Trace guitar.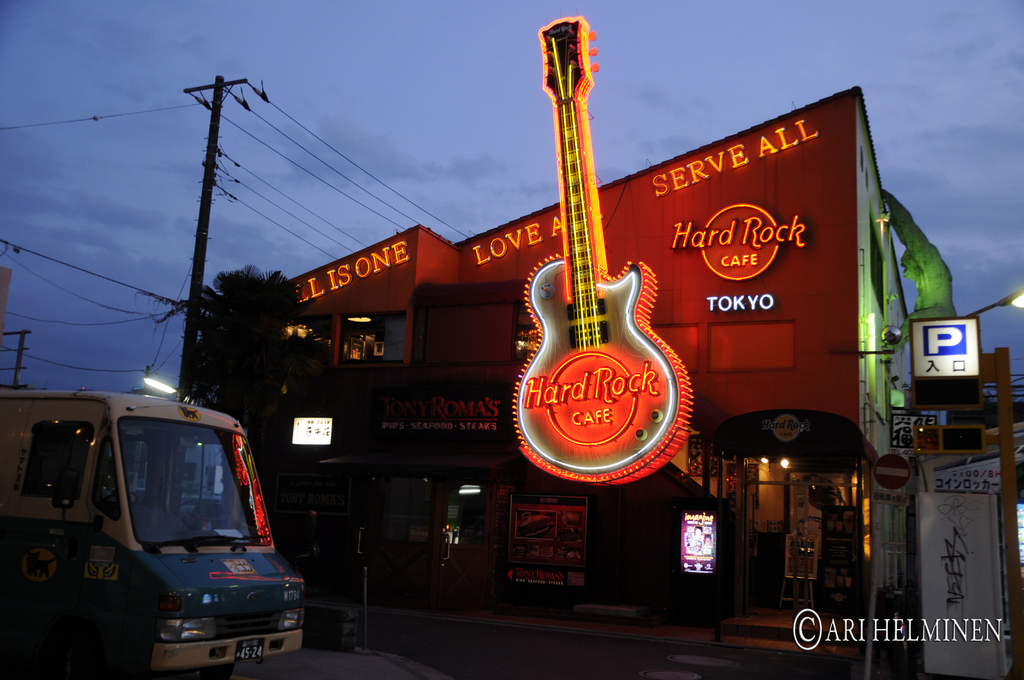
Traced to detection(504, 12, 697, 492).
